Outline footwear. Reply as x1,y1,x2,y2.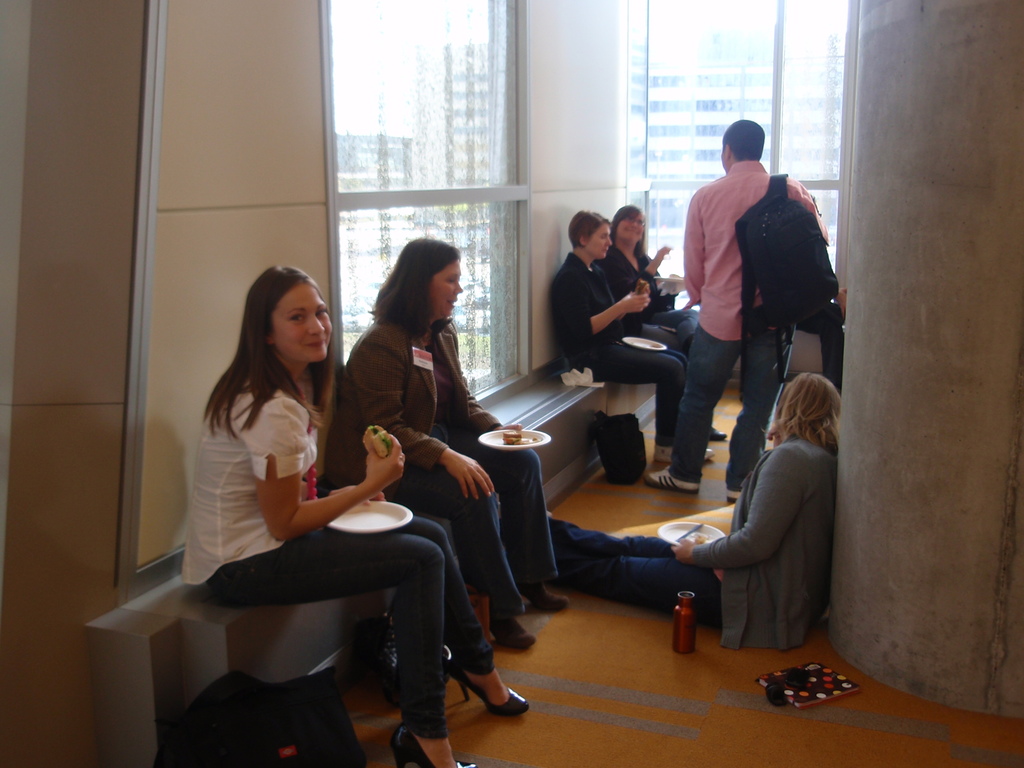
520,588,564,611.
